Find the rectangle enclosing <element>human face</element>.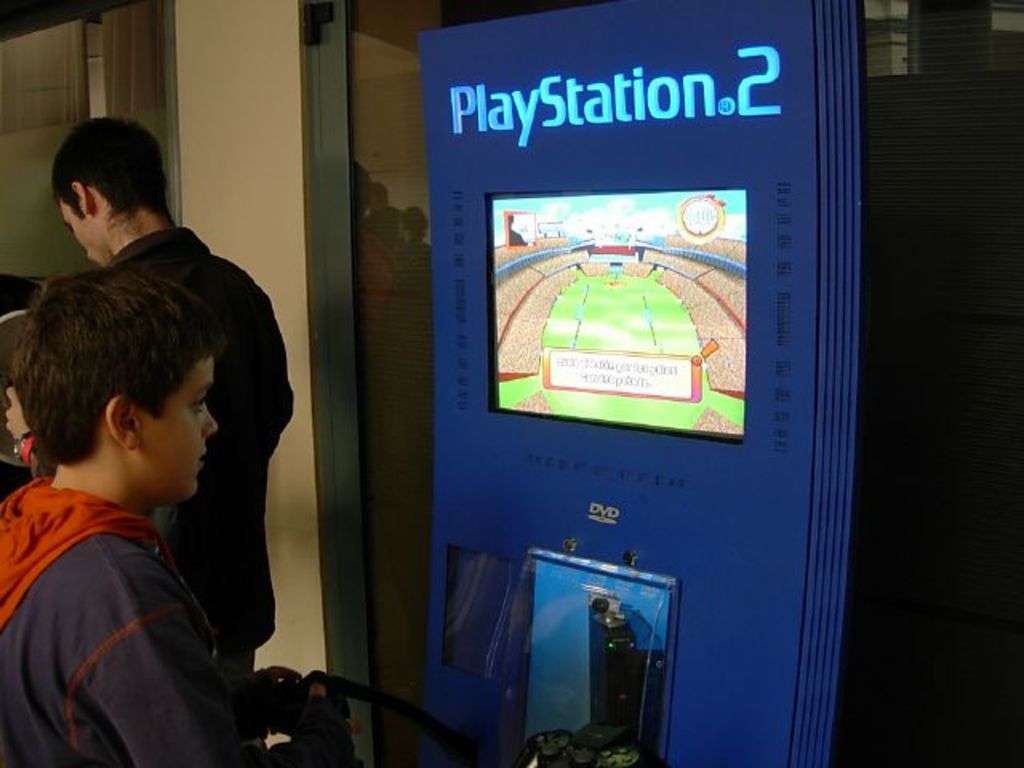
{"x1": 61, "y1": 202, "x2": 102, "y2": 264}.
